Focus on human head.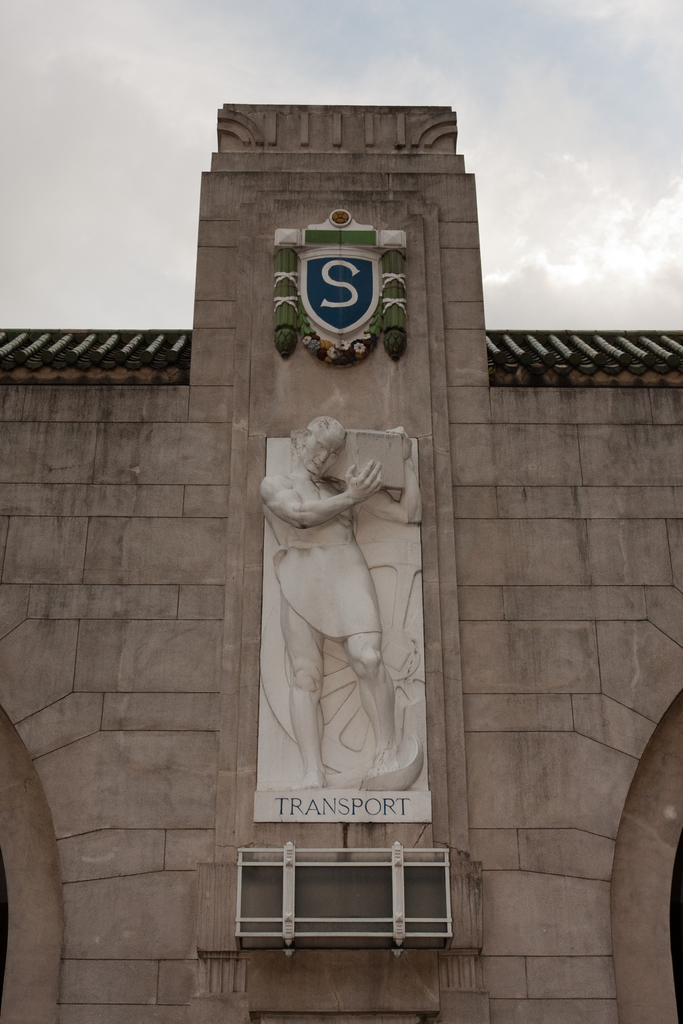
Focused at (x1=278, y1=415, x2=359, y2=486).
